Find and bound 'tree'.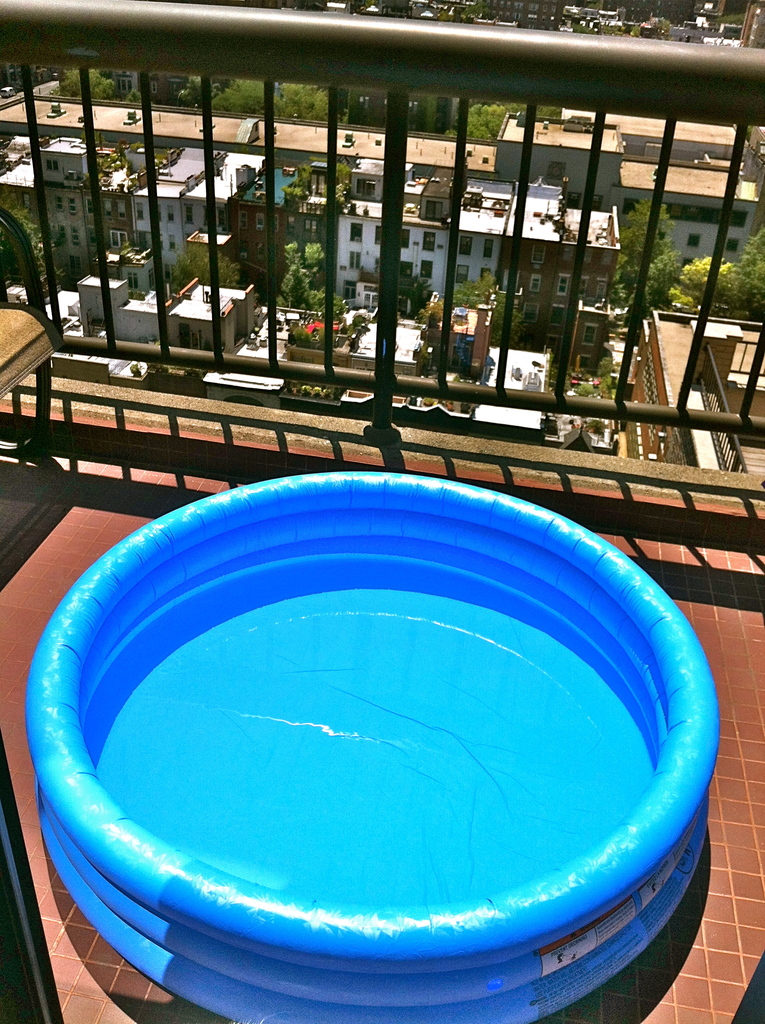
Bound: [275,80,326,122].
